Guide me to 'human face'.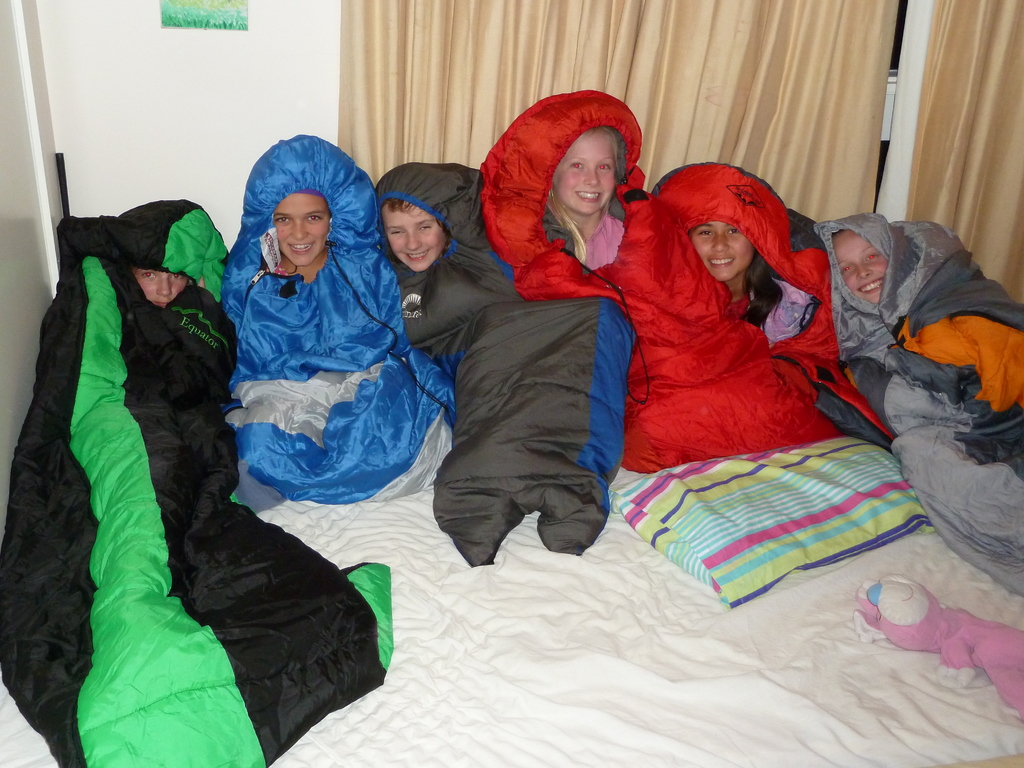
Guidance: {"x1": 383, "y1": 195, "x2": 445, "y2": 267}.
